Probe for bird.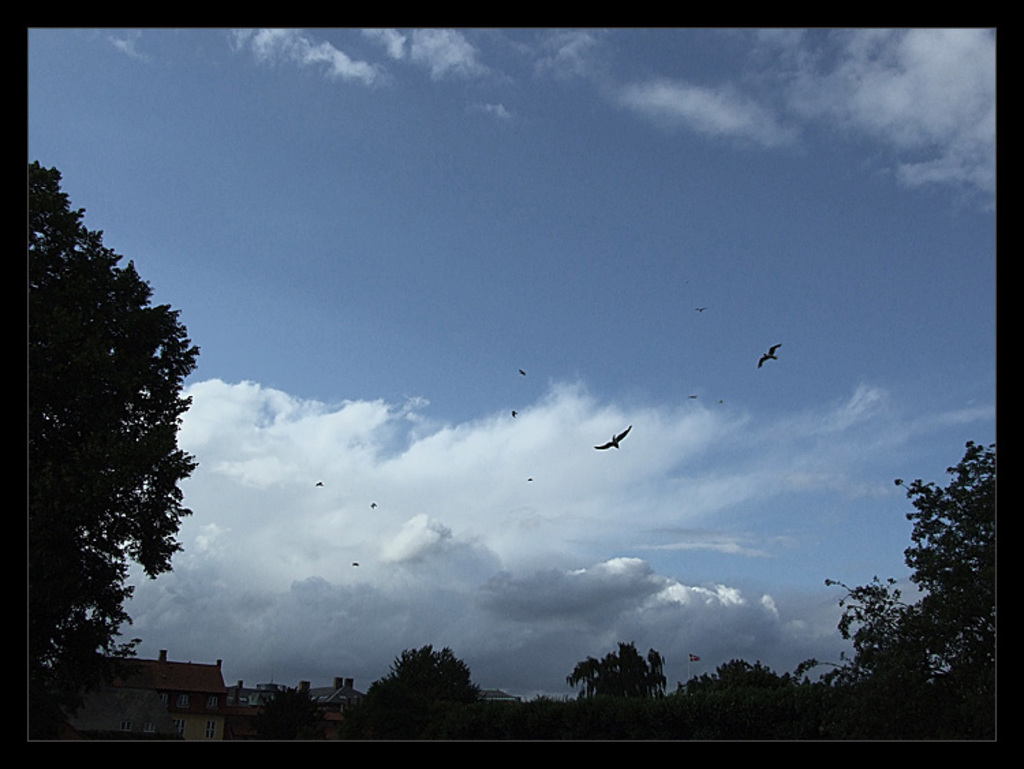
Probe result: locate(751, 337, 785, 370).
